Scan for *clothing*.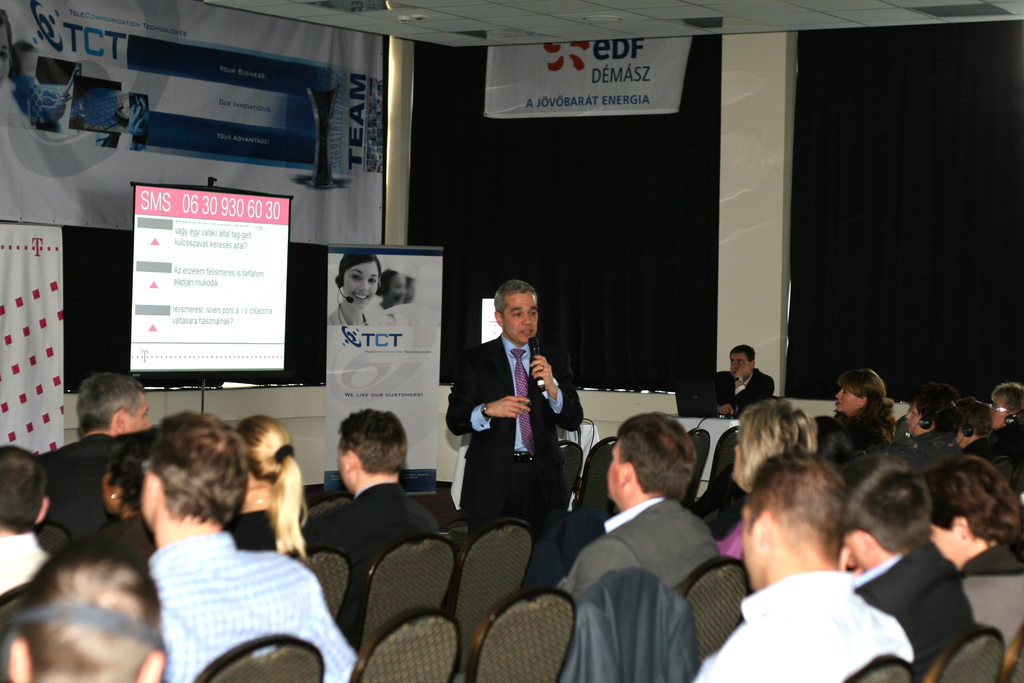
Scan result: 106, 484, 333, 682.
